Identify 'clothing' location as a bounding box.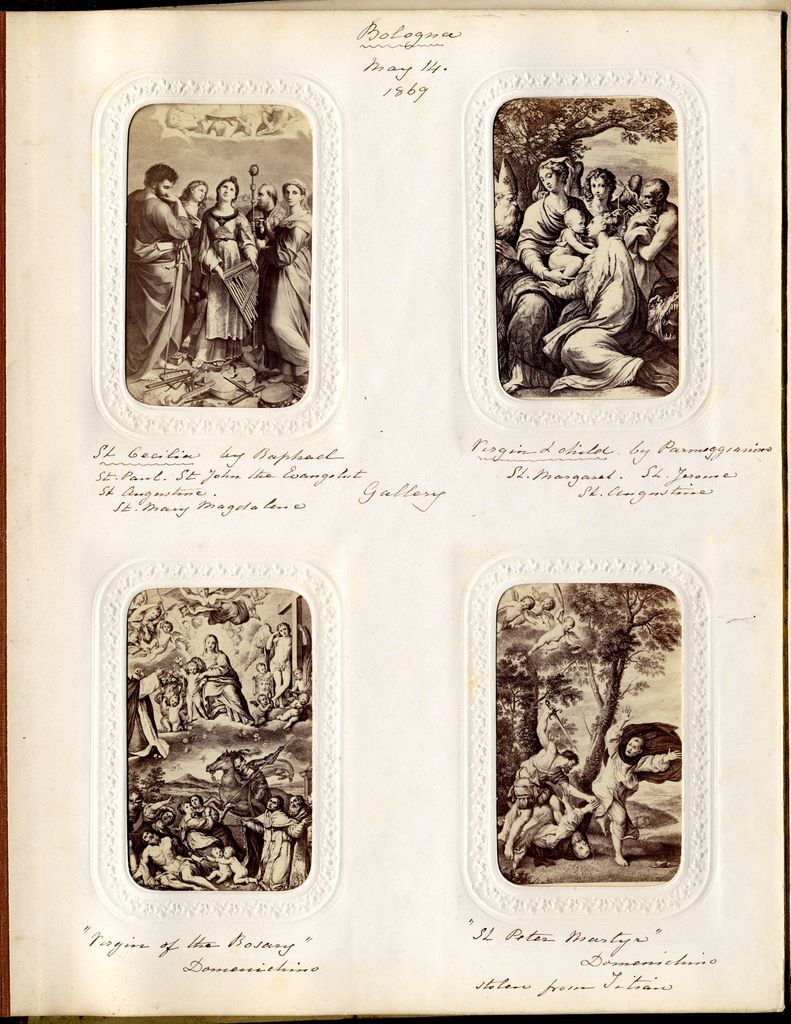
[201,652,243,712].
